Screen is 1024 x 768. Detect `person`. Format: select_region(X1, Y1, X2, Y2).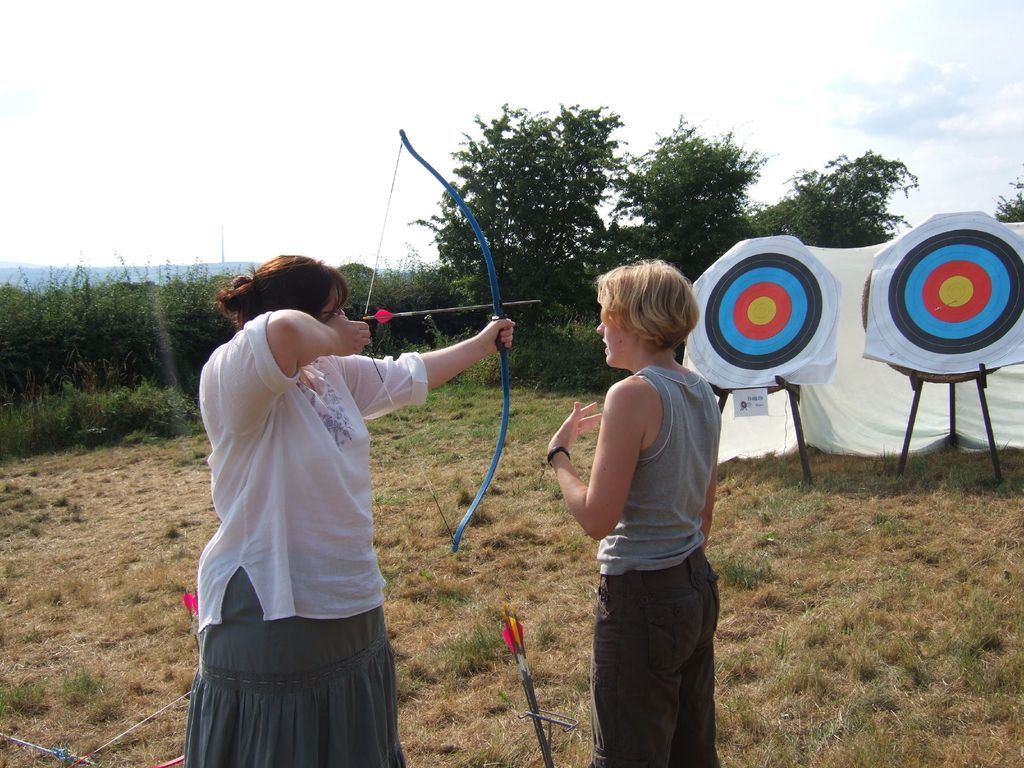
select_region(542, 266, 730, 767).
